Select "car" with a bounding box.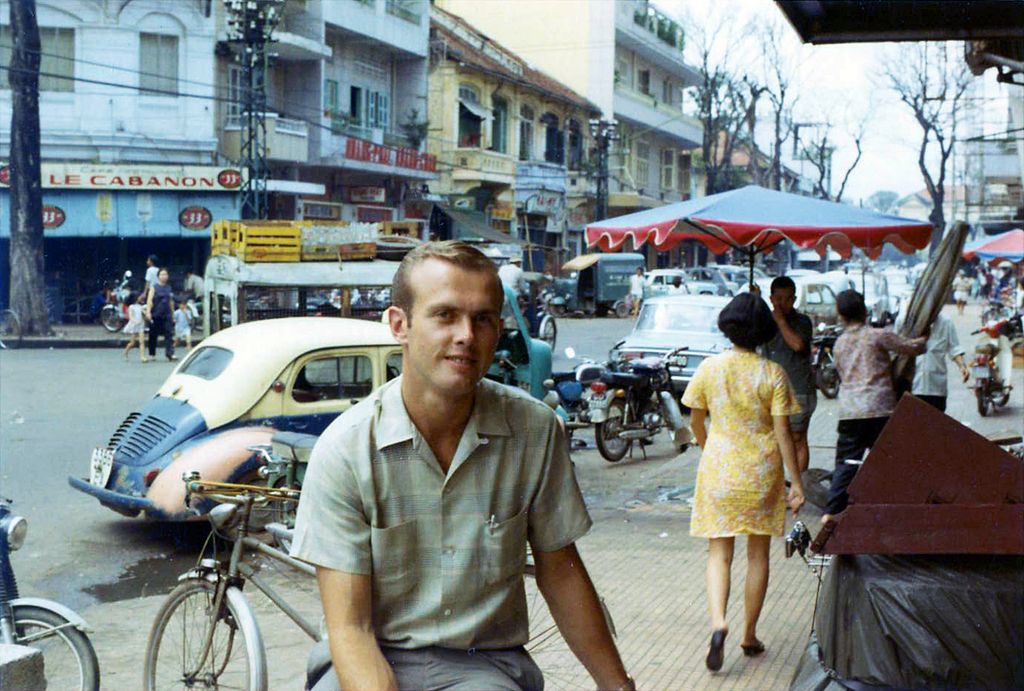
[x1=642, y1=271, x2=730, y2=296].
